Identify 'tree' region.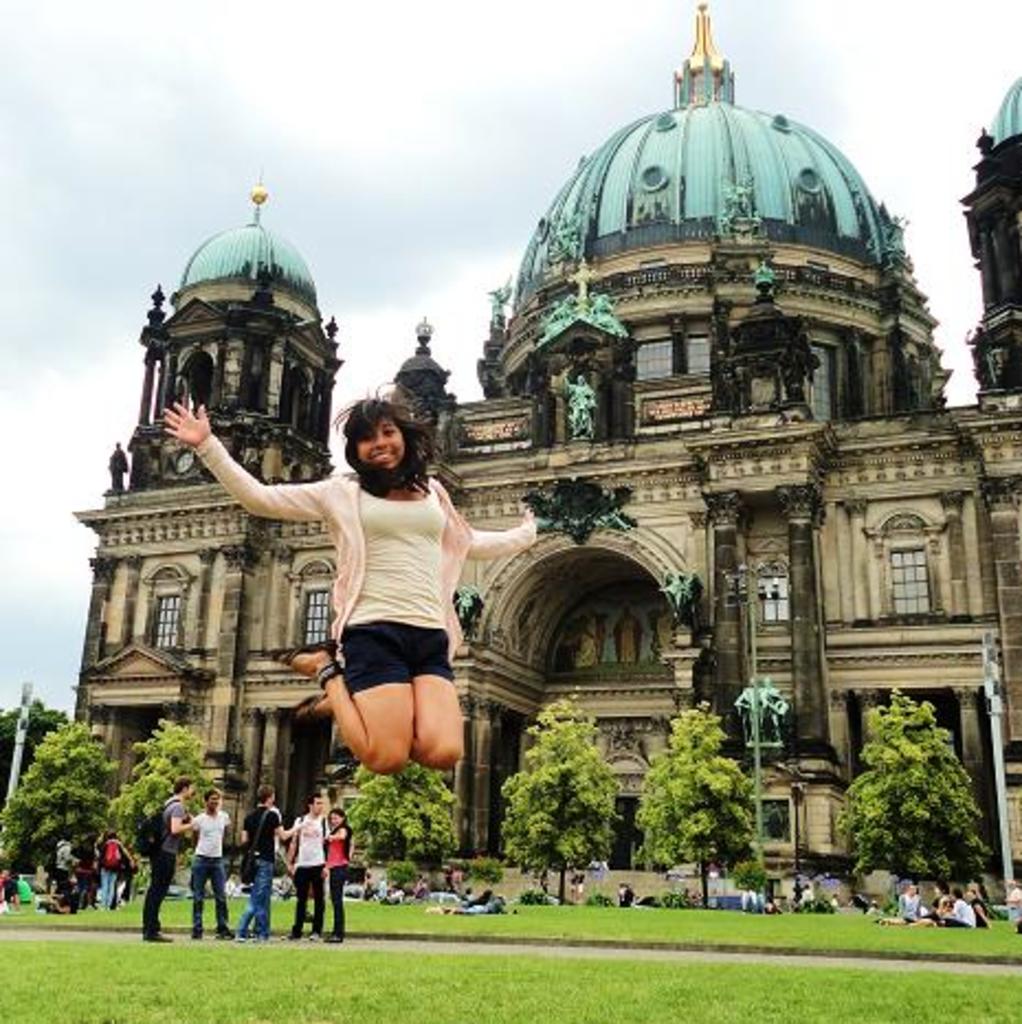
Region: 0,721,123,899.
